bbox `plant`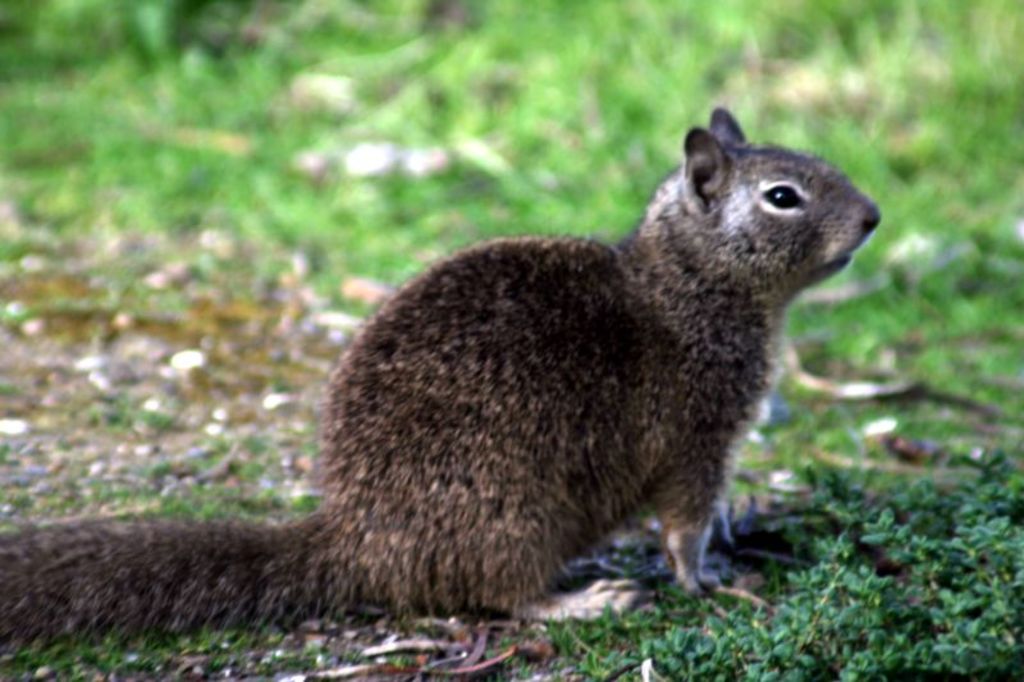
region(3, 1, 1023, 681)
